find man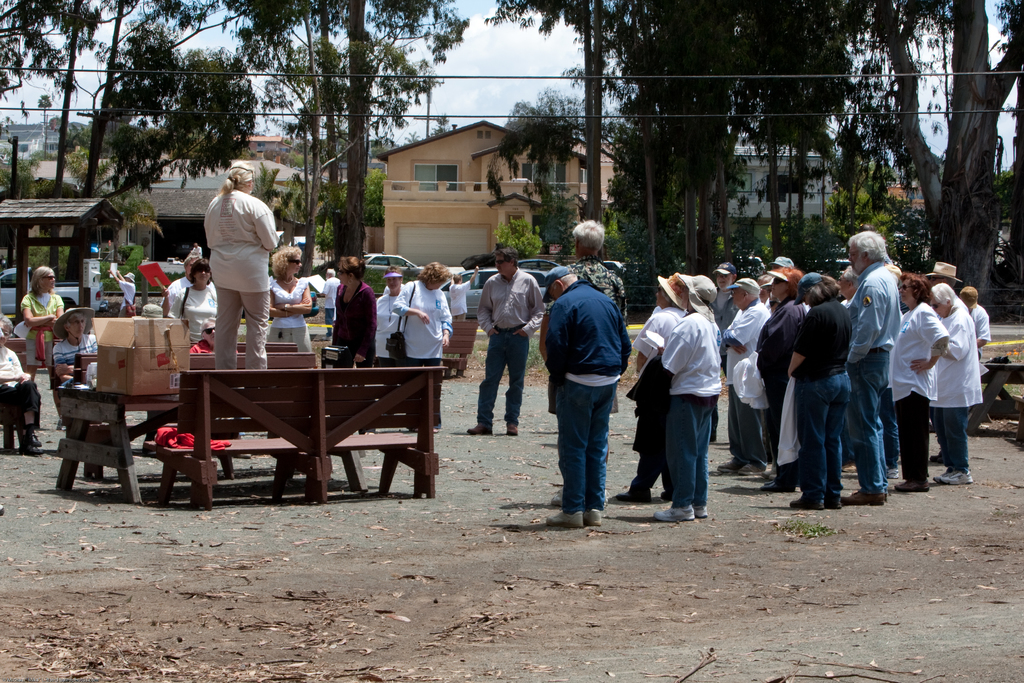
708 261 743 338
